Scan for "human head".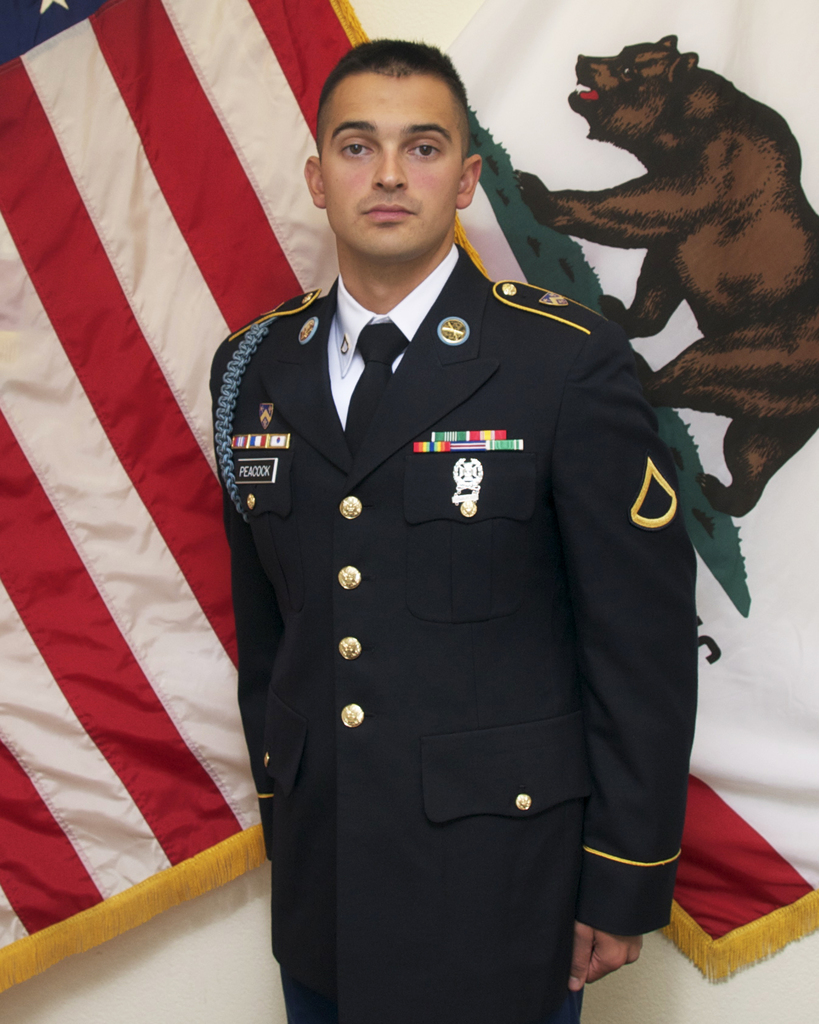
Scan result: x1=315, y1=45, x2=490, y2=278.
